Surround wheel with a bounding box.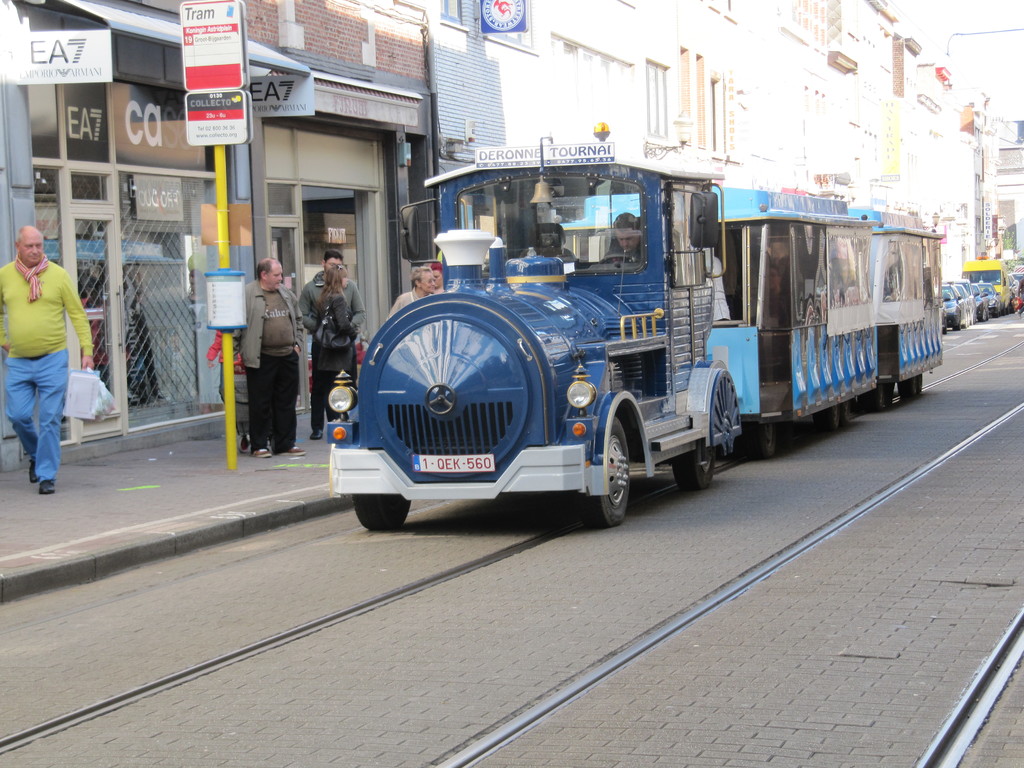
(953,309,964,331).
